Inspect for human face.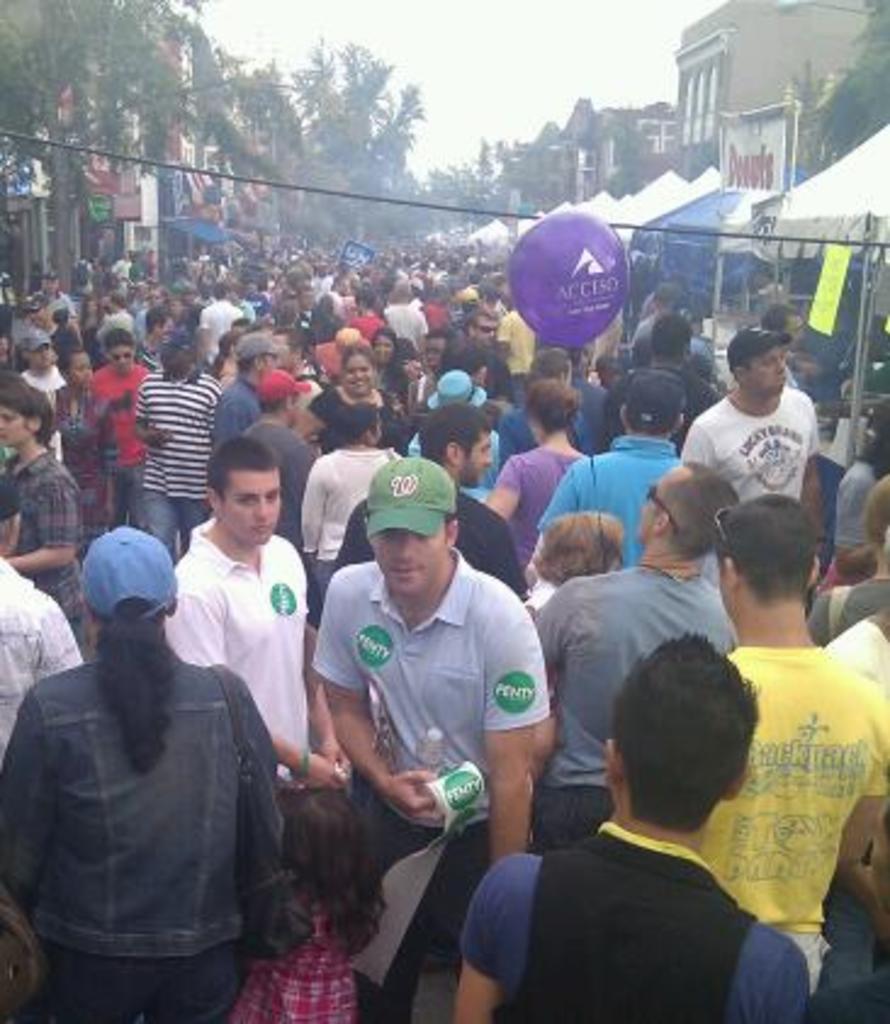
Inspection: BBox(712, 564, 739, 623).
